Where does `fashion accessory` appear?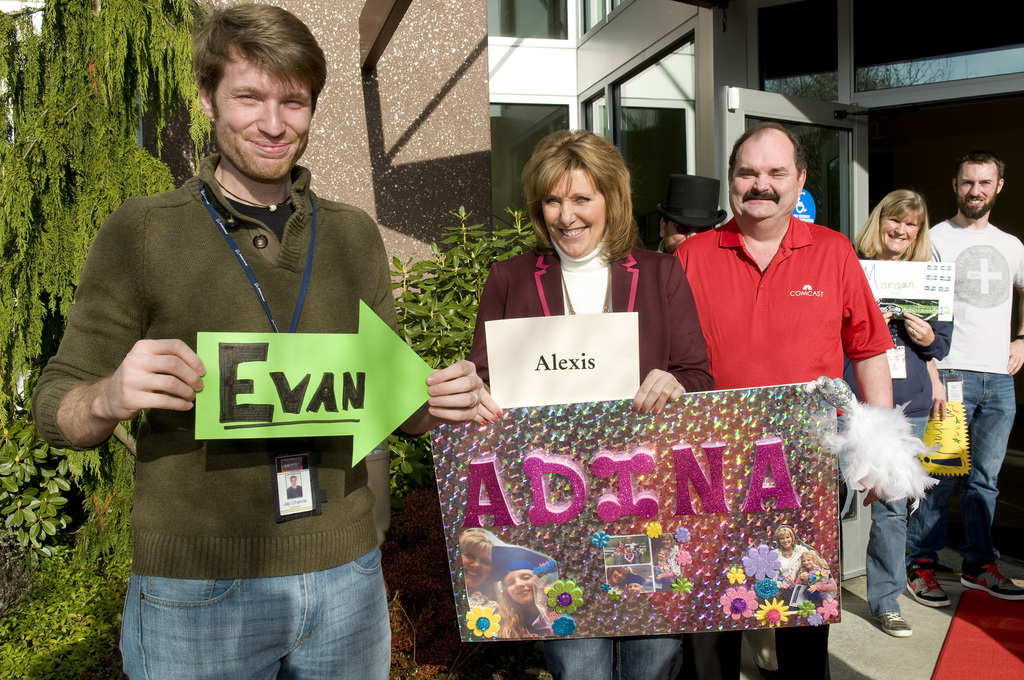
Appears at box=[906, 552, 952, 609].
